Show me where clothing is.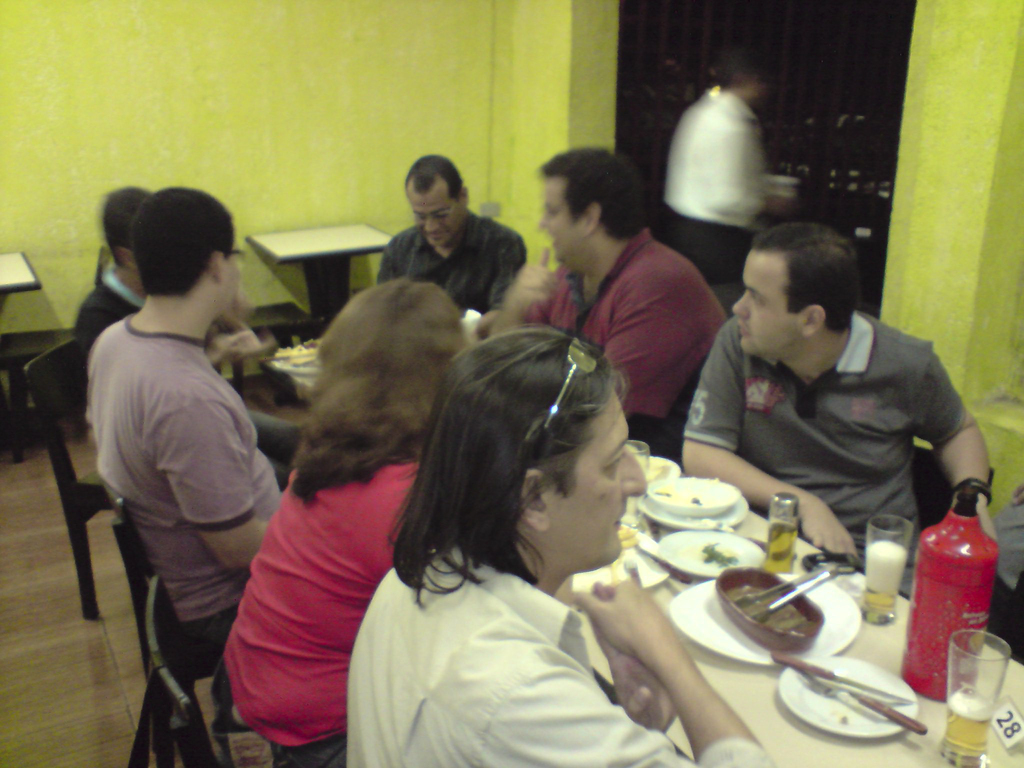
clothing is at crop(670, 84, 774, 294).
